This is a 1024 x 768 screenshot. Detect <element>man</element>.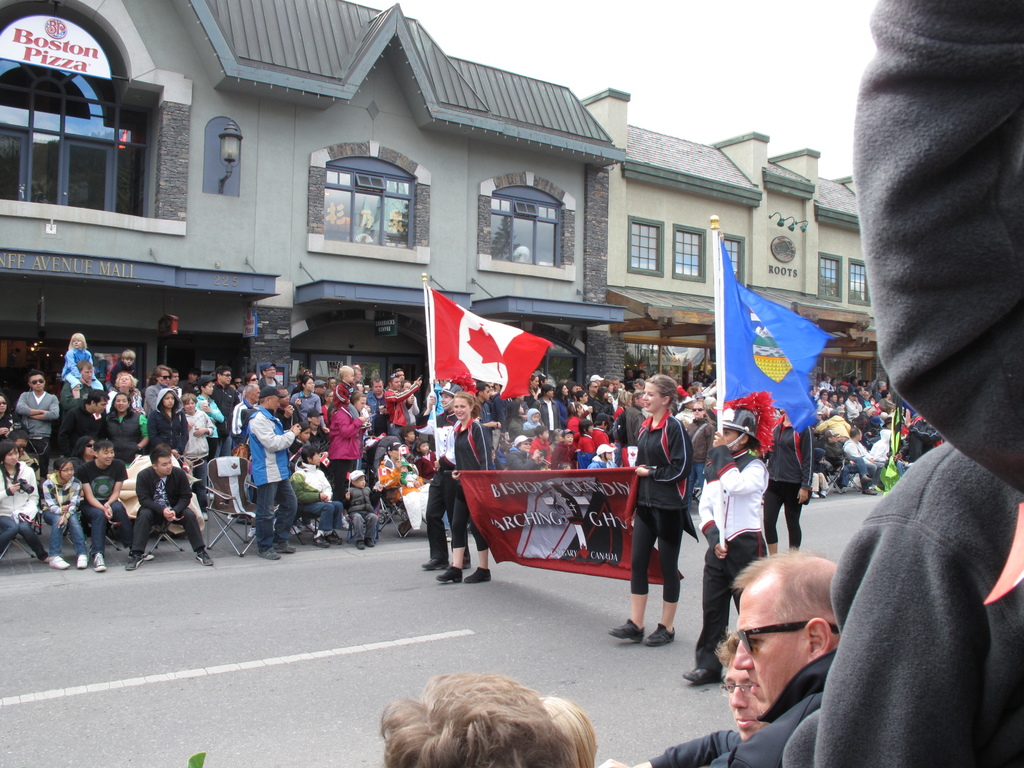
[819, 372, 835, 392].
